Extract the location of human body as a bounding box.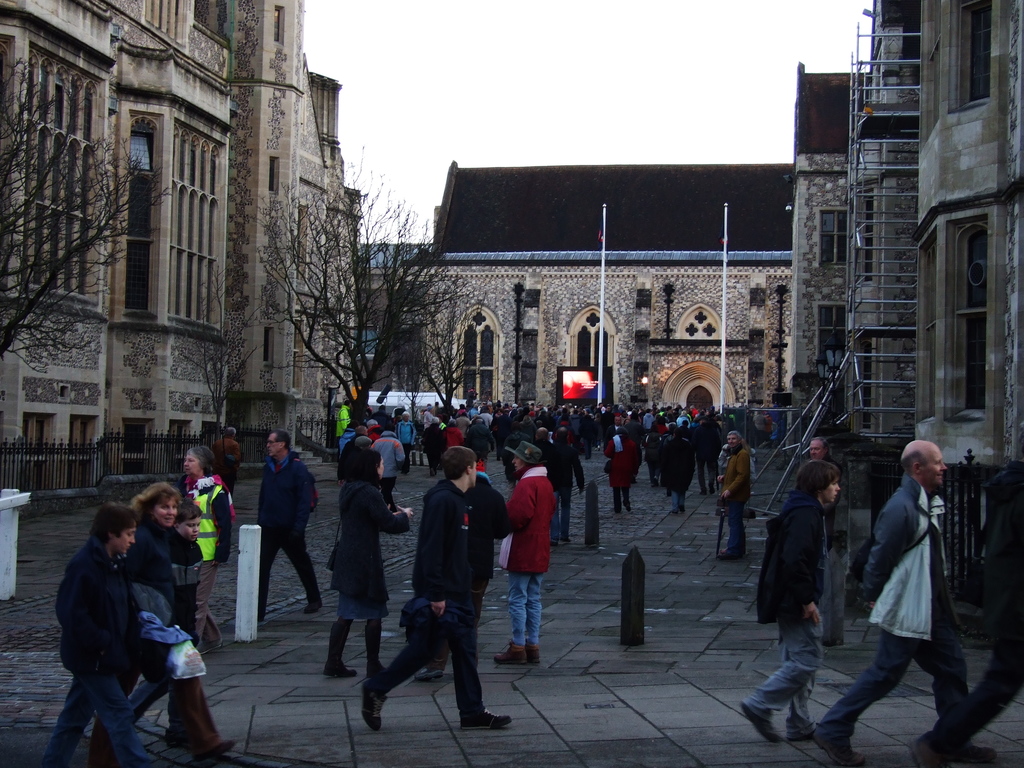
x1=335 y1=400 x2=351 y2=444.
